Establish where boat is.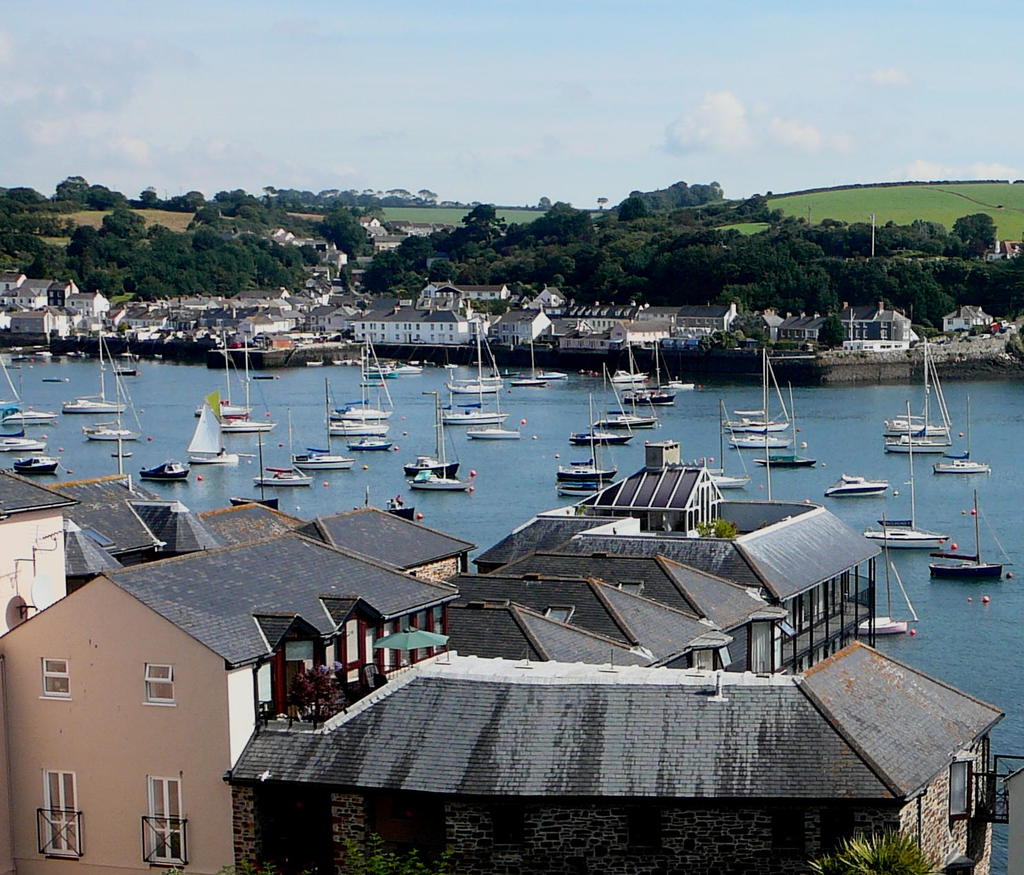
Established at x1=189 y1=331 x2=240 y2=422.
